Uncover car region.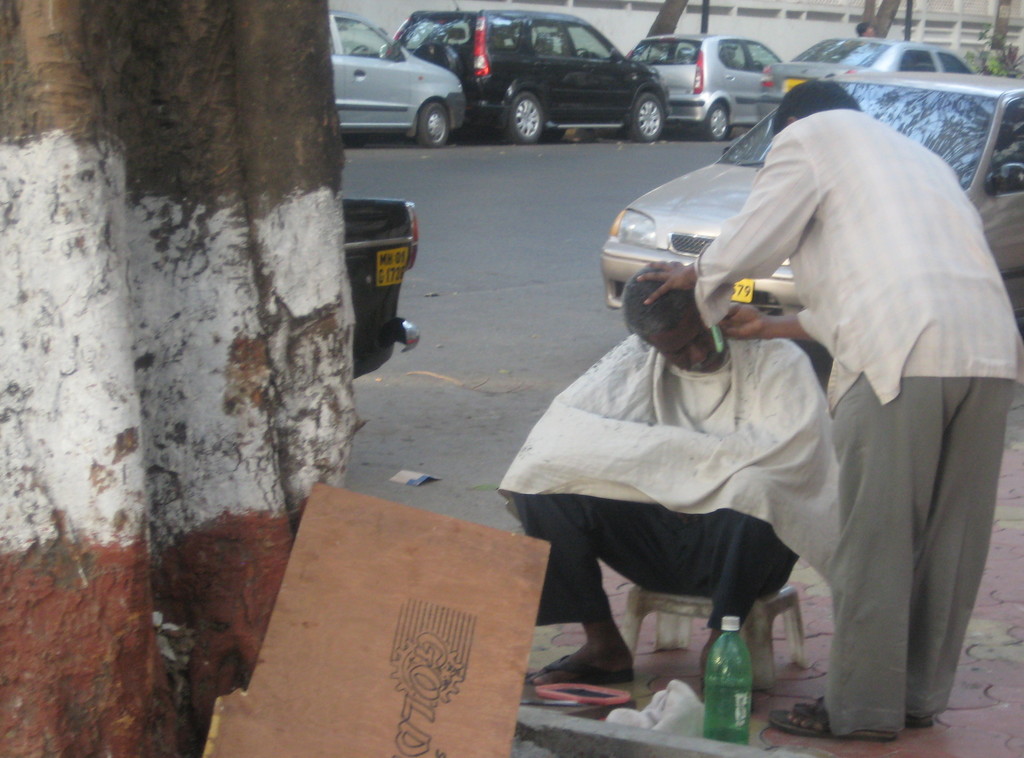
Uncovered: 599:73:1023:333.
